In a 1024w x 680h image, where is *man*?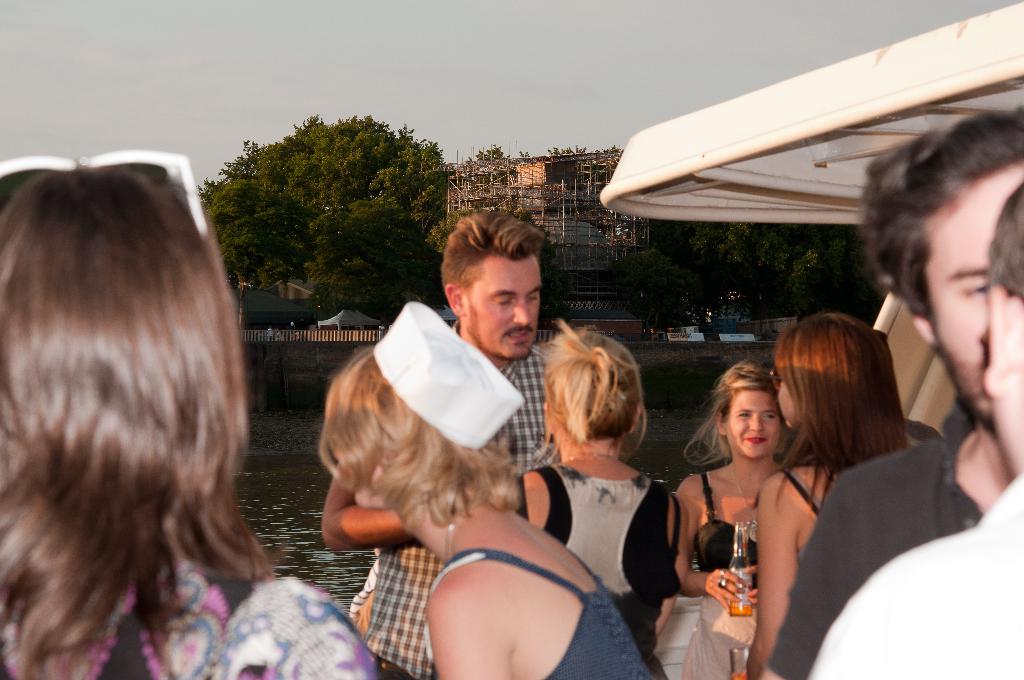
pyautogui.locateOnScreen(760, 98, 1023, 679).
